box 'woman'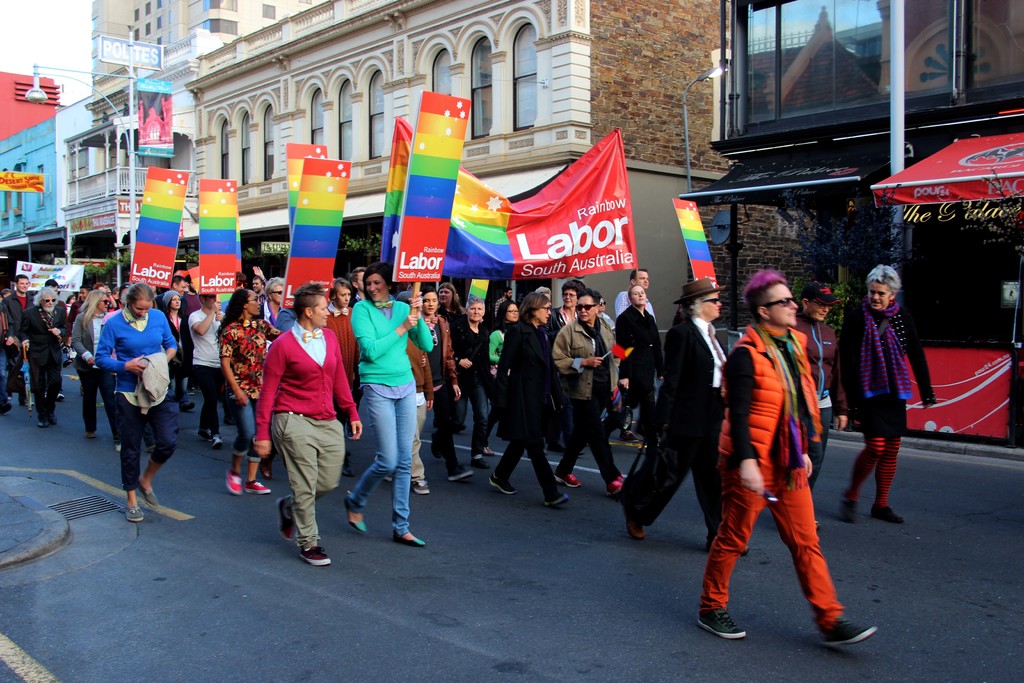
<bbox>694, 270, 873, 648</bbox>
